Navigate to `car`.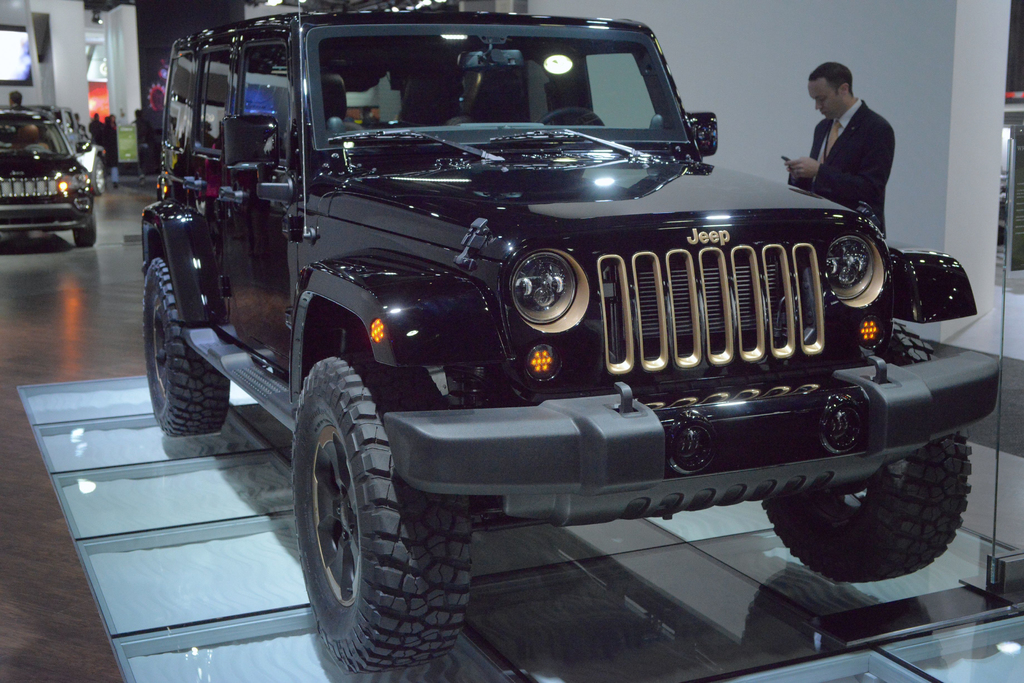
Navigation target: select_region(50, 108, 105, 190).
